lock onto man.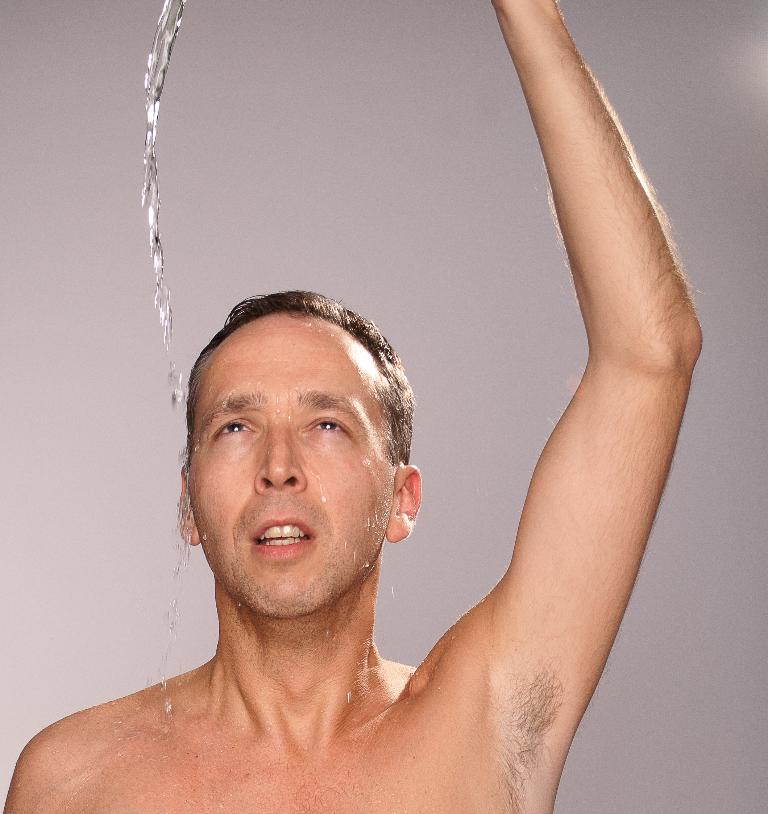
Locked: {"x1": 0, "y1": 0, "x2": 709, "y2": 813}.
